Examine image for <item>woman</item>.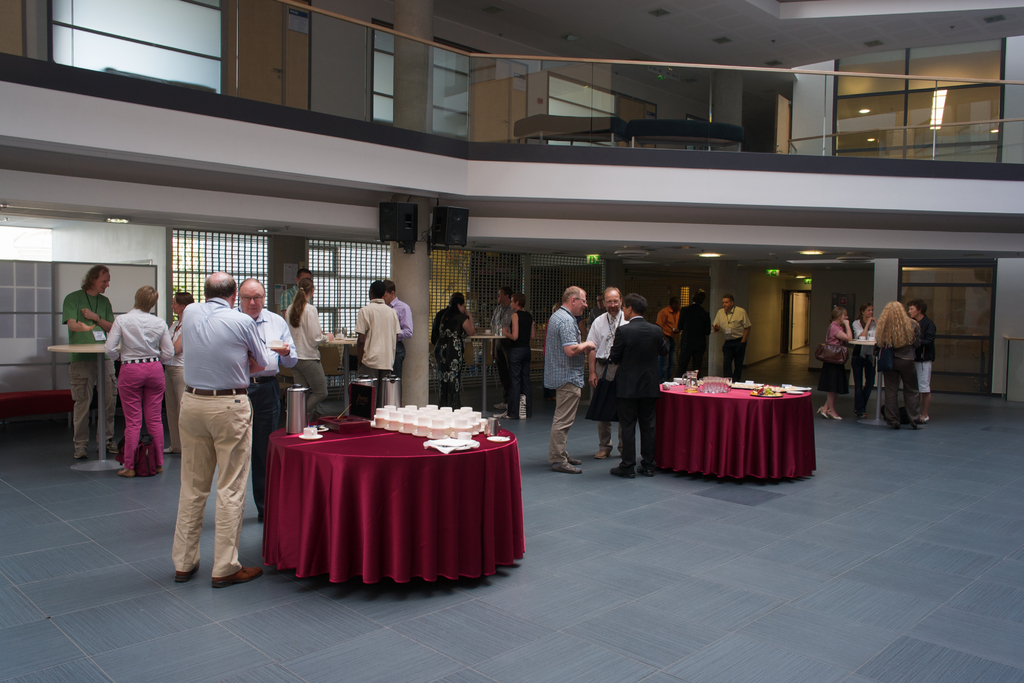
Examination result: BBox(431, 288, 478, 415).
